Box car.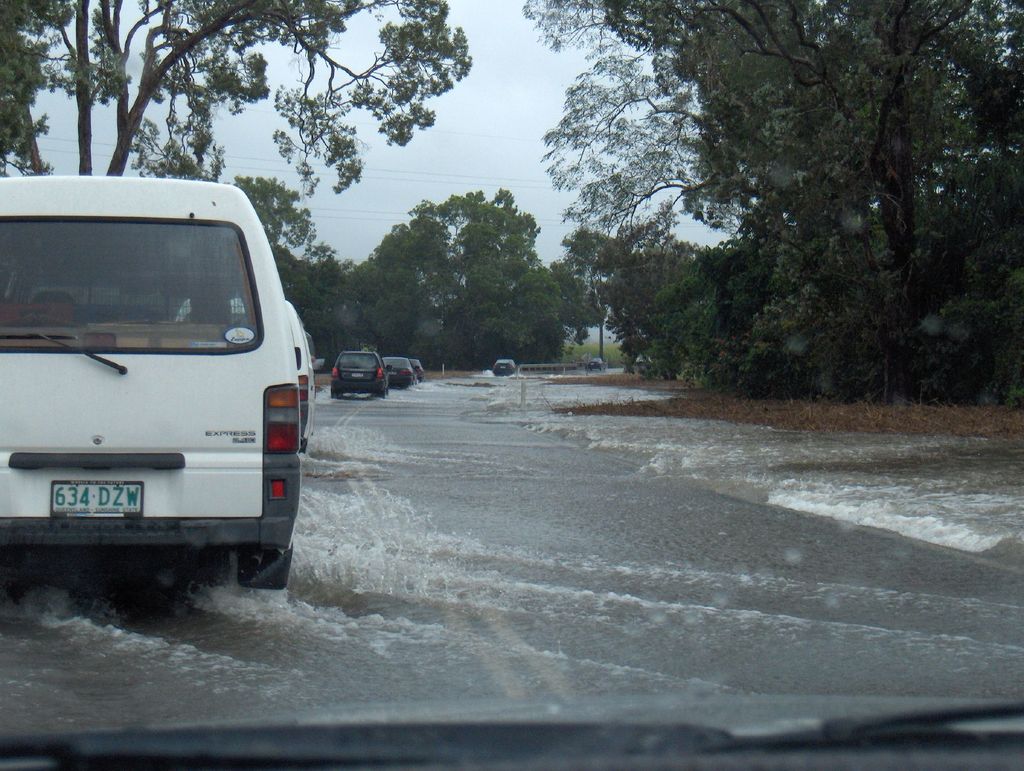
crop(383, 356, 422, 391).
